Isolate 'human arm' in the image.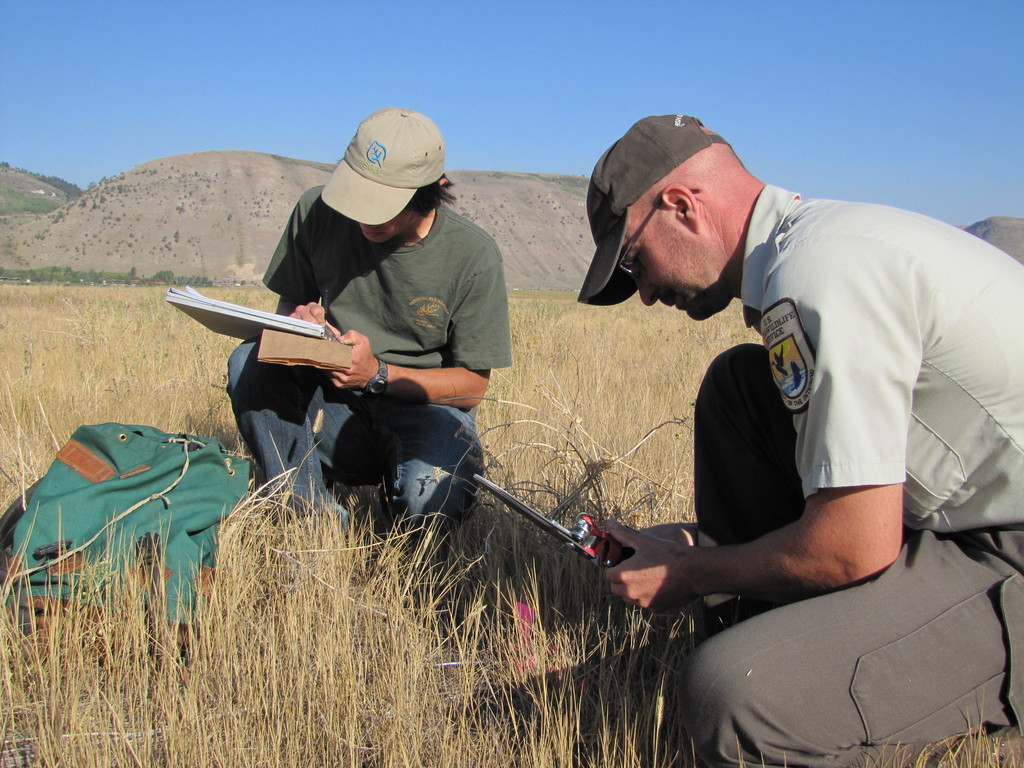
Isolated region: [599,491,737,596].
